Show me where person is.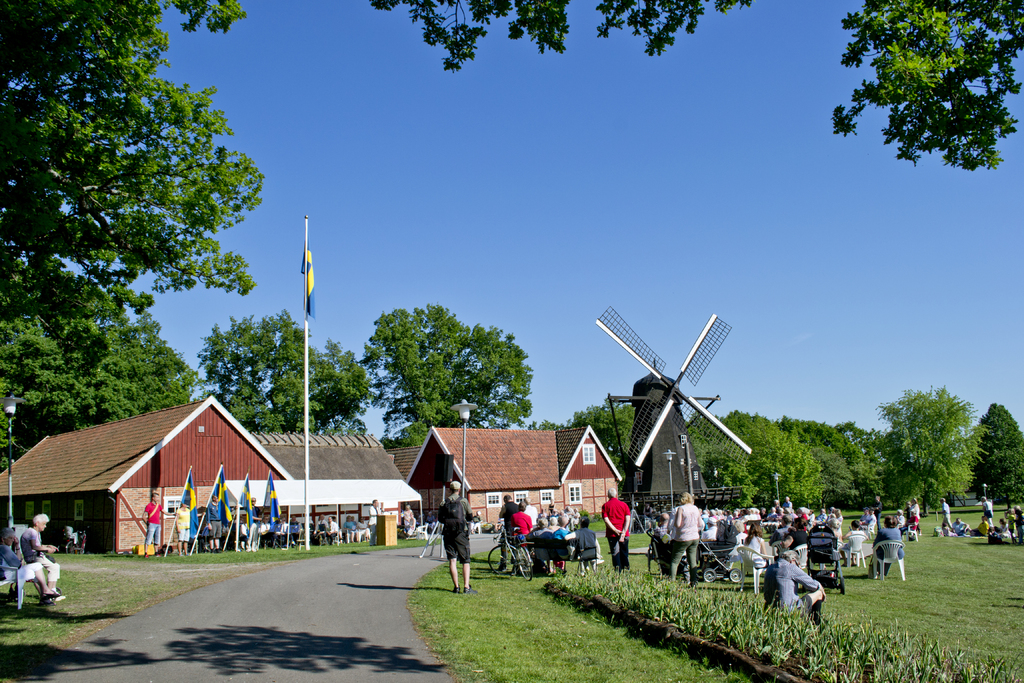
person is at (644,502,654,530).
